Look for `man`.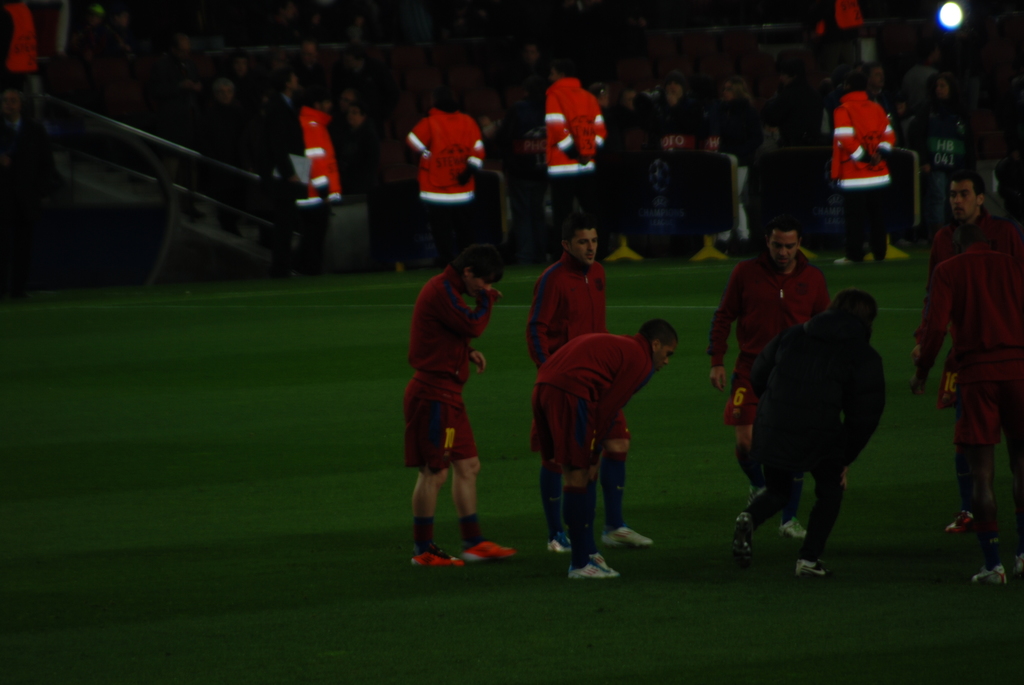
Found: [525, 213, 656, 555].
